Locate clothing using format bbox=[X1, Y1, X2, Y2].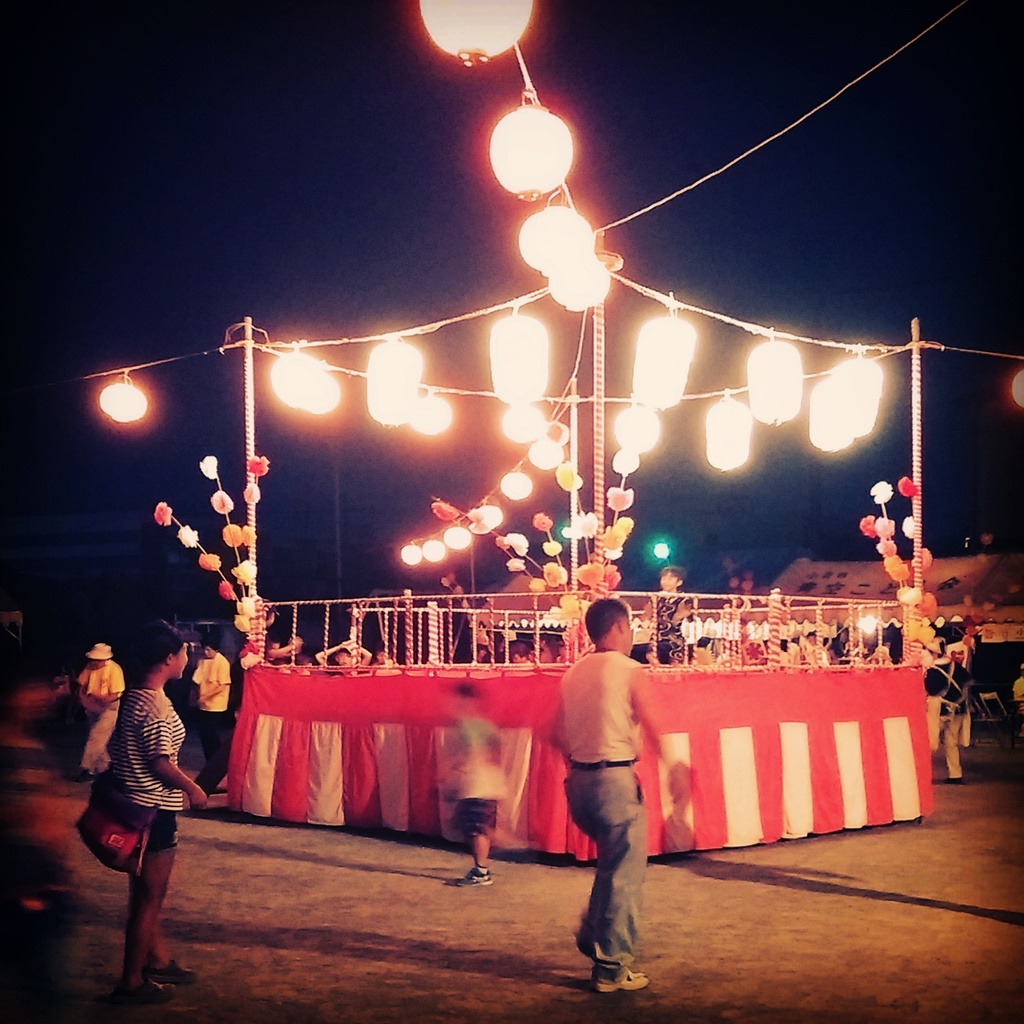
bbox=[451, 719, 509, 843].
